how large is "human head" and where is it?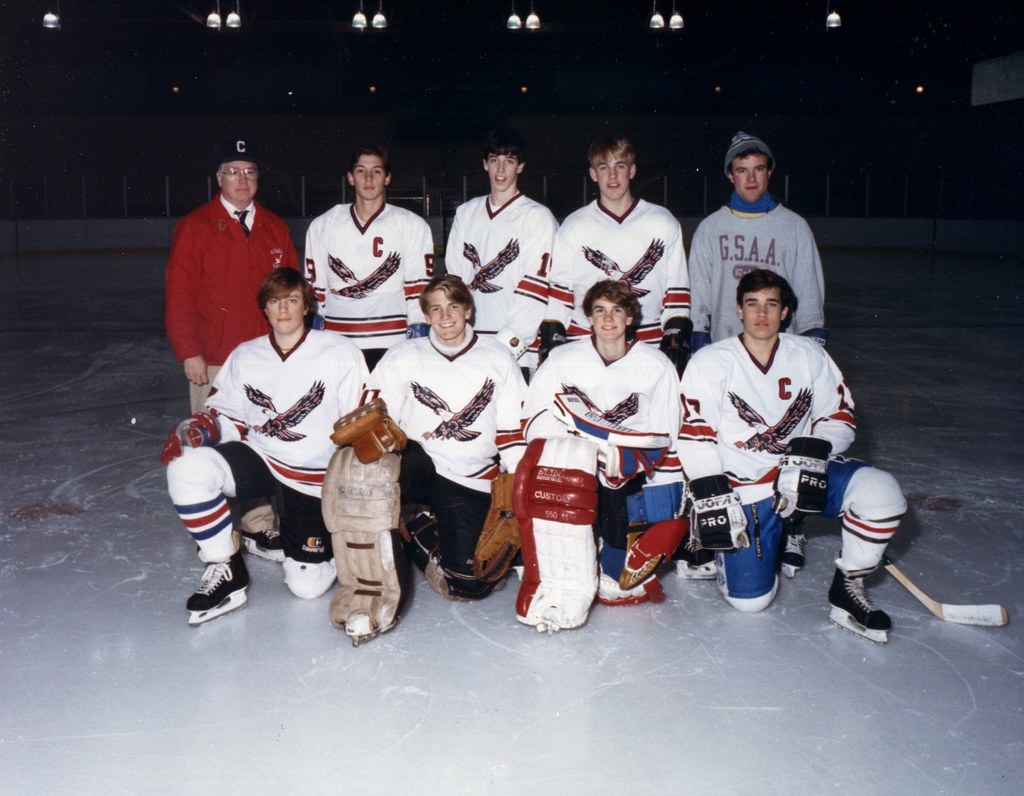
Bounding box: left=216, top=140, right=268, bottom=201.
